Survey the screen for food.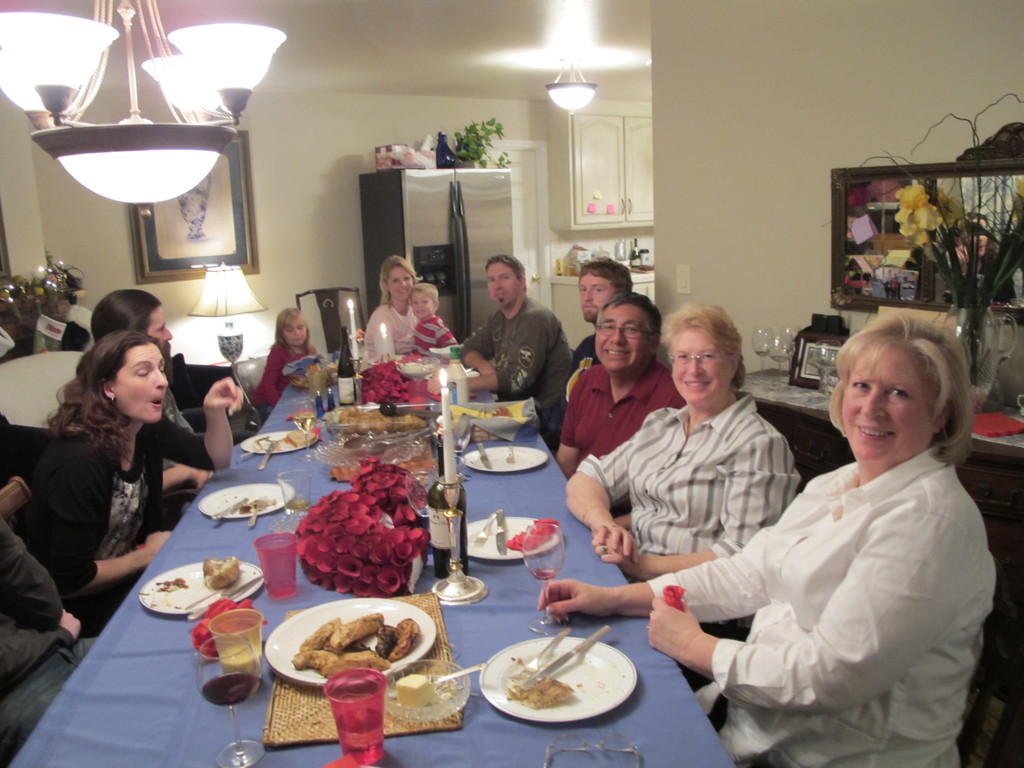
Survey found: <box>255,435,280,452</box>.
